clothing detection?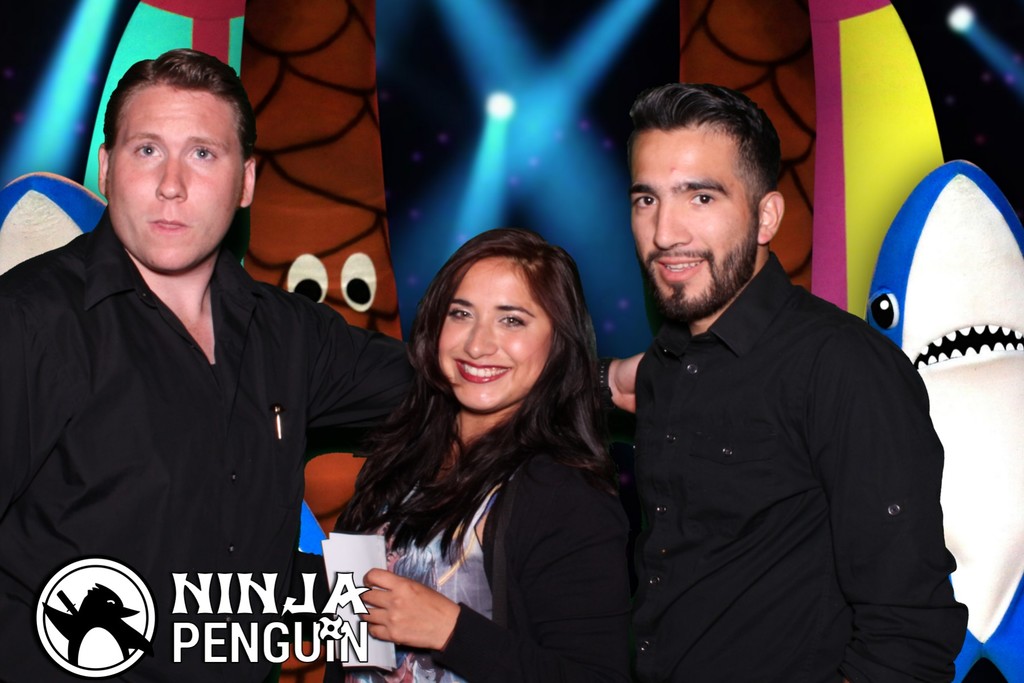
select_region(0, 206, 351, 682)
